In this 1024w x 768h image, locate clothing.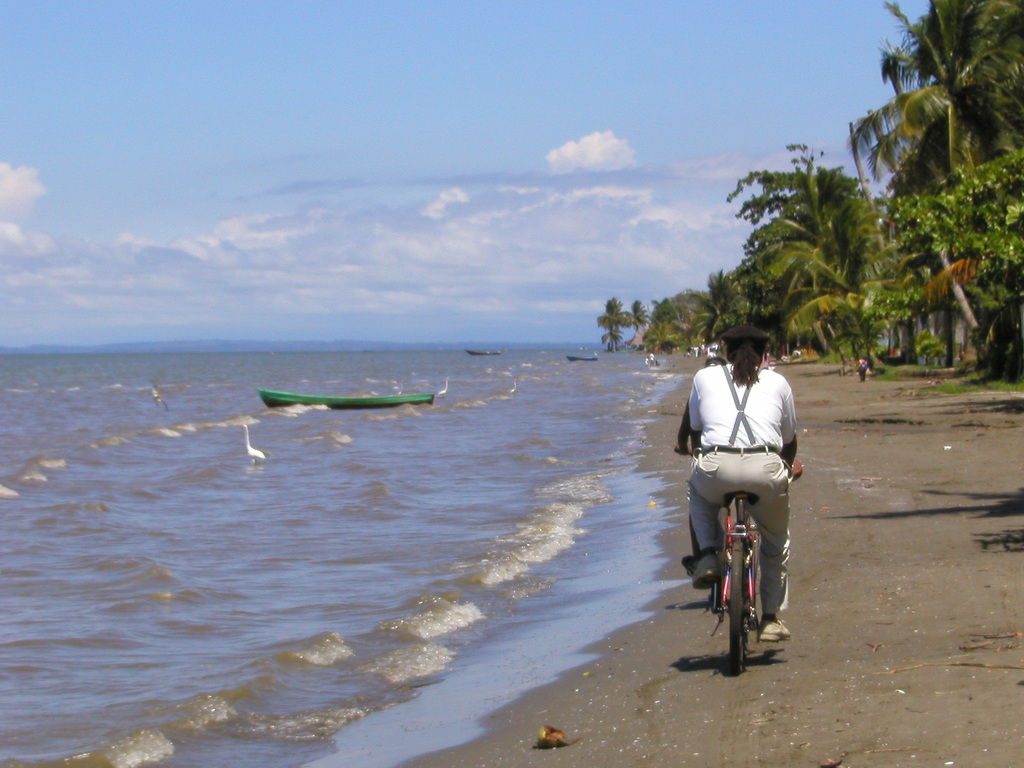
Bounding box: <bbox>685, 341, 806, 586</bbox>.
